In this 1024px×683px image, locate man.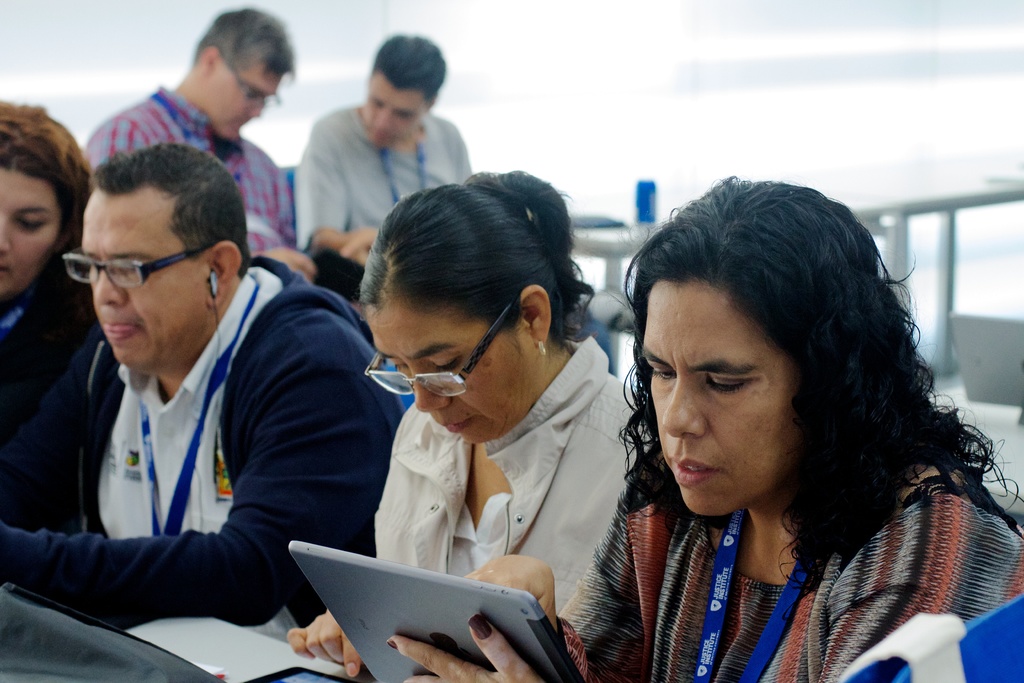
Bounding box: bbox=[296, 29, 468, 268].
